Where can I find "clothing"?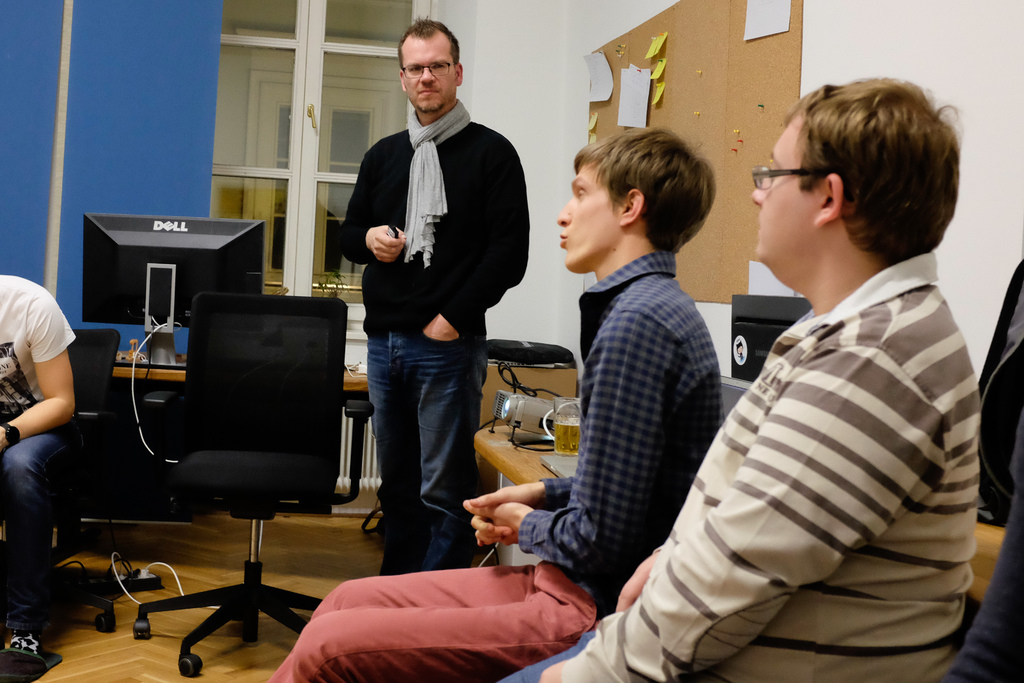
You can find it at l=0, t=272, r=81, b=620.
